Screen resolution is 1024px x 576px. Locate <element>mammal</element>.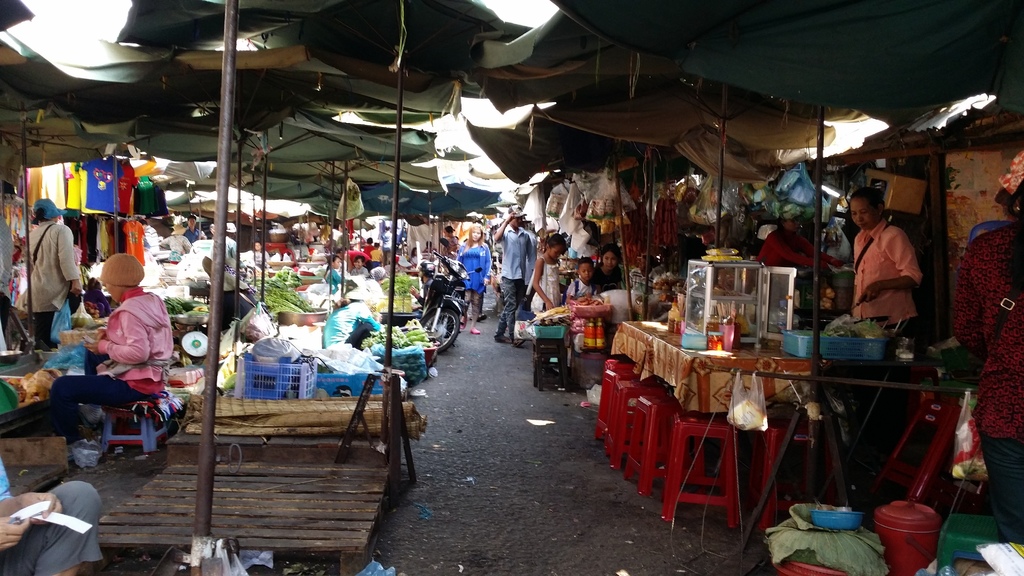
{"x1": 253, "y1": 241, "x2": 269, "y2": 265}.
